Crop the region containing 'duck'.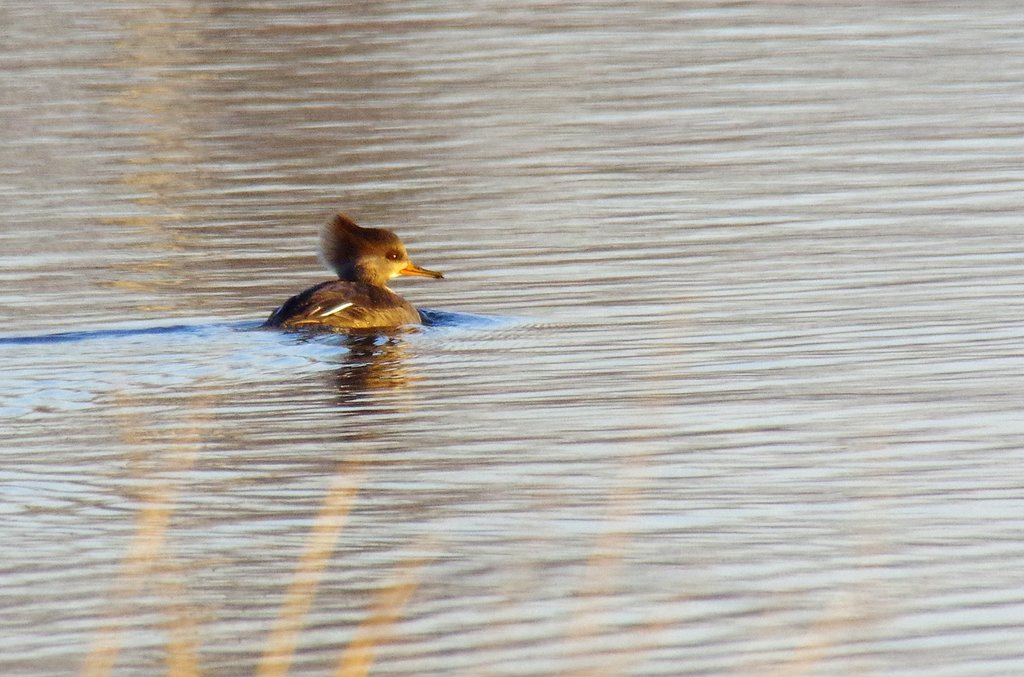
Crop region: region(266, 216, 447, 335).
